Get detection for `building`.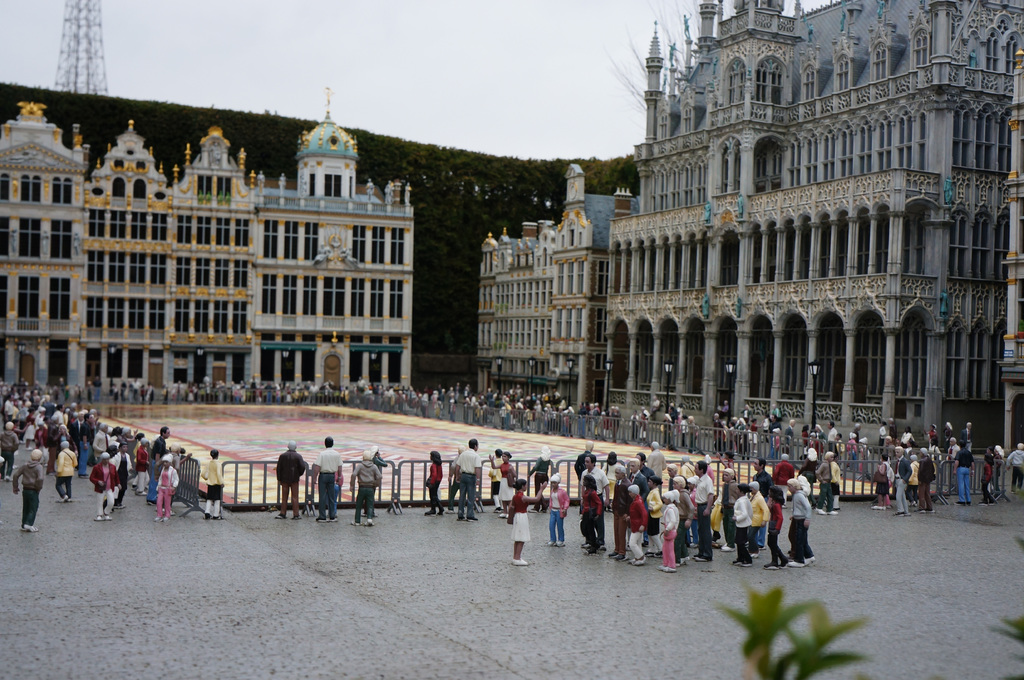
Detection: region(0, 106, 419, 394).
